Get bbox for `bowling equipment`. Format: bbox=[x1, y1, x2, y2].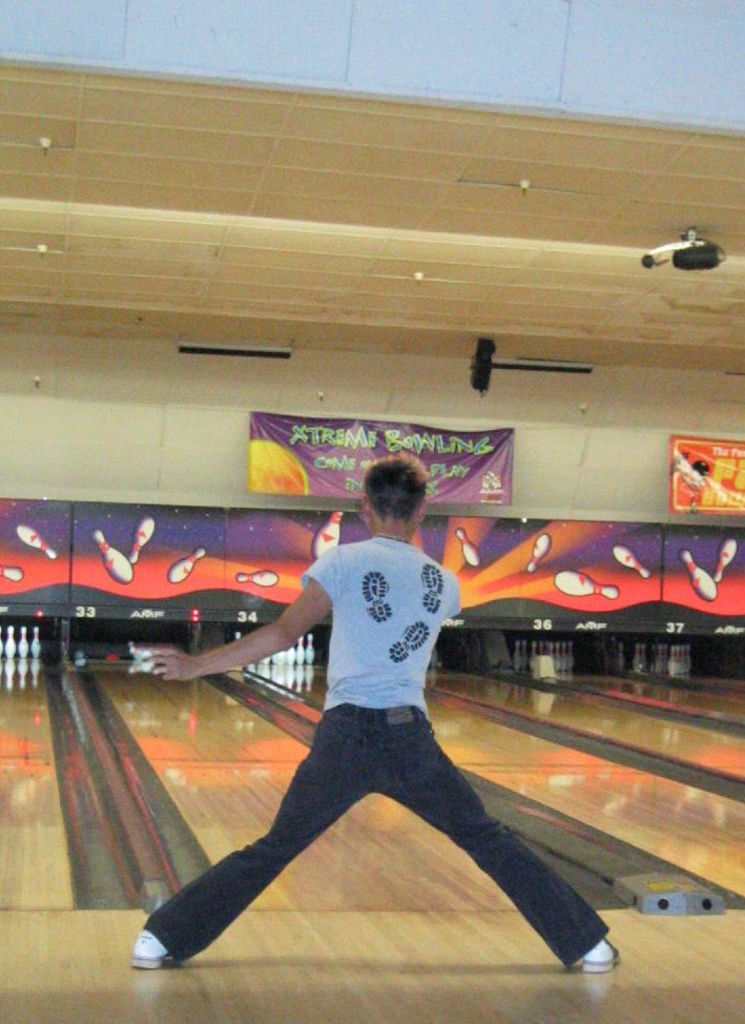
bbox=[618, 547, 651, 580].
